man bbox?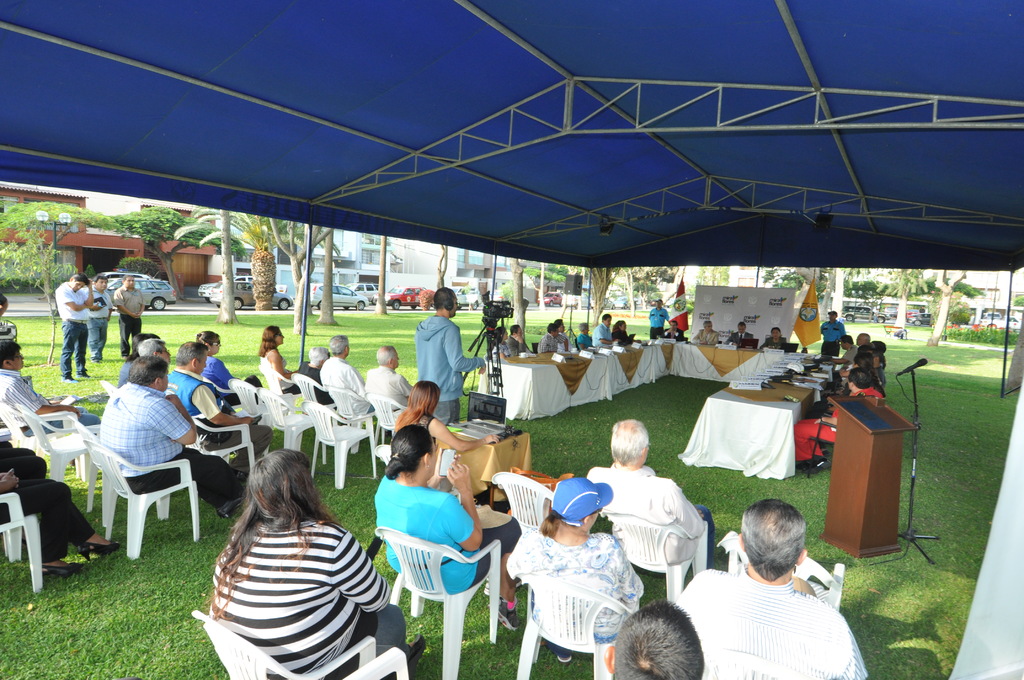
detection(557, 312, 572, 354)
